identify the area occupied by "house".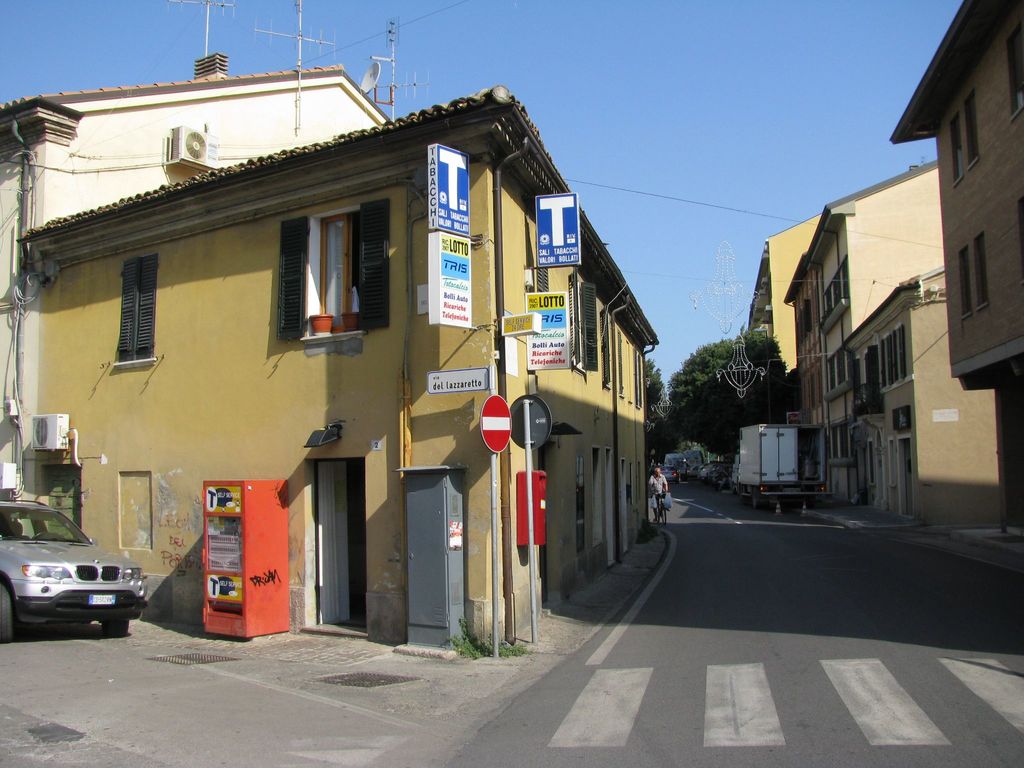
Area: <box>883,0,1023,575</box>.
